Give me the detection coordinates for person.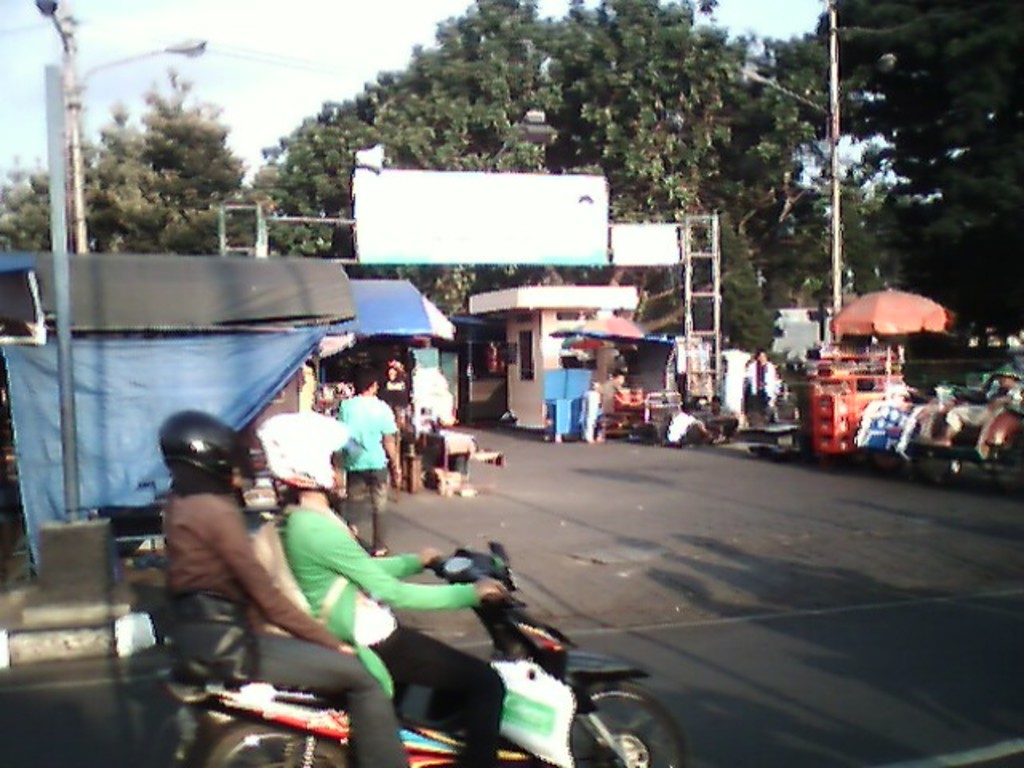
locate(165, 406, 410, 766).
